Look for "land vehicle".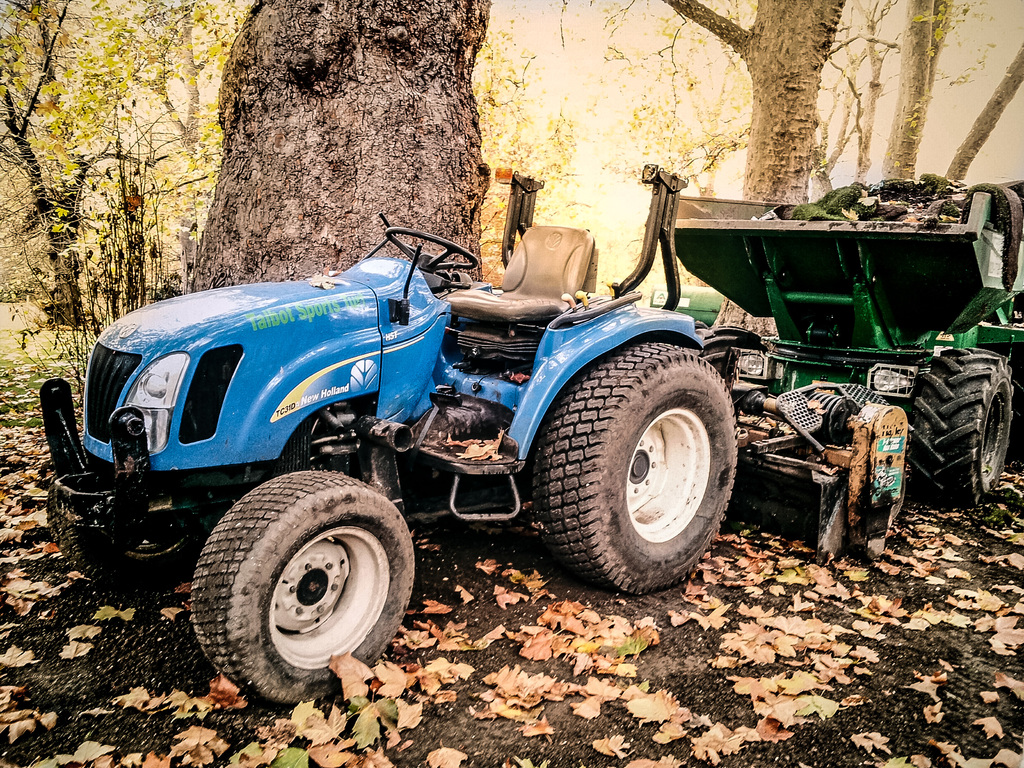
Found: bbox(647, 179, 1023, 507).
